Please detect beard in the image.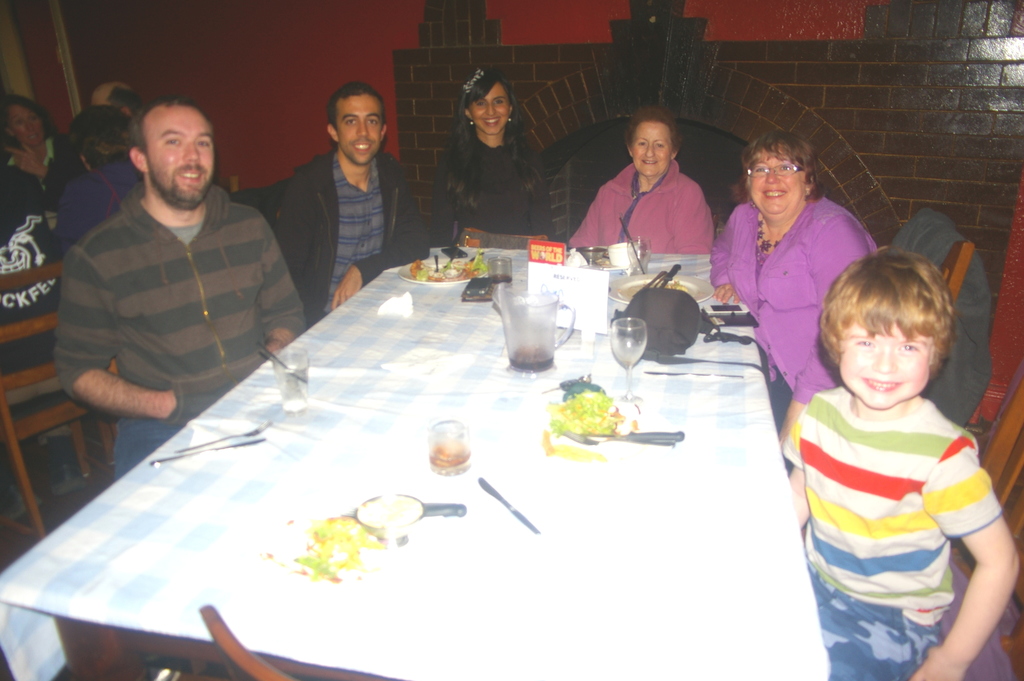
(146,165,211,210).
